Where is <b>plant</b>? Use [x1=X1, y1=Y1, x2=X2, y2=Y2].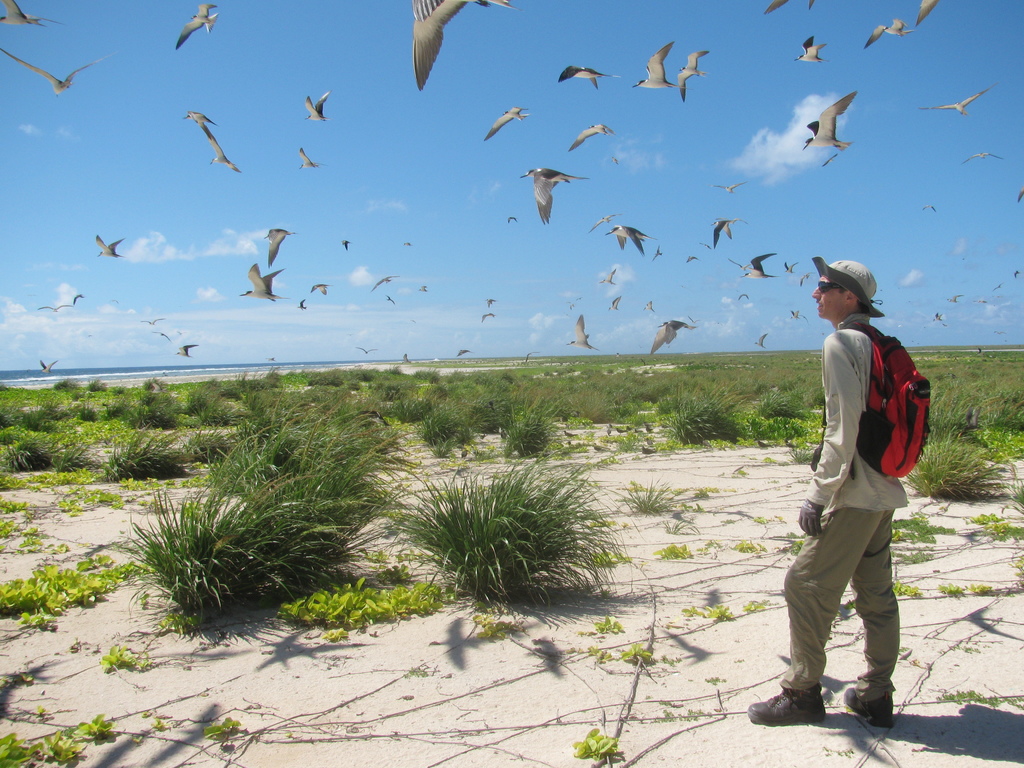
[x1=972, y1=579, x2=1011, y2=591].
